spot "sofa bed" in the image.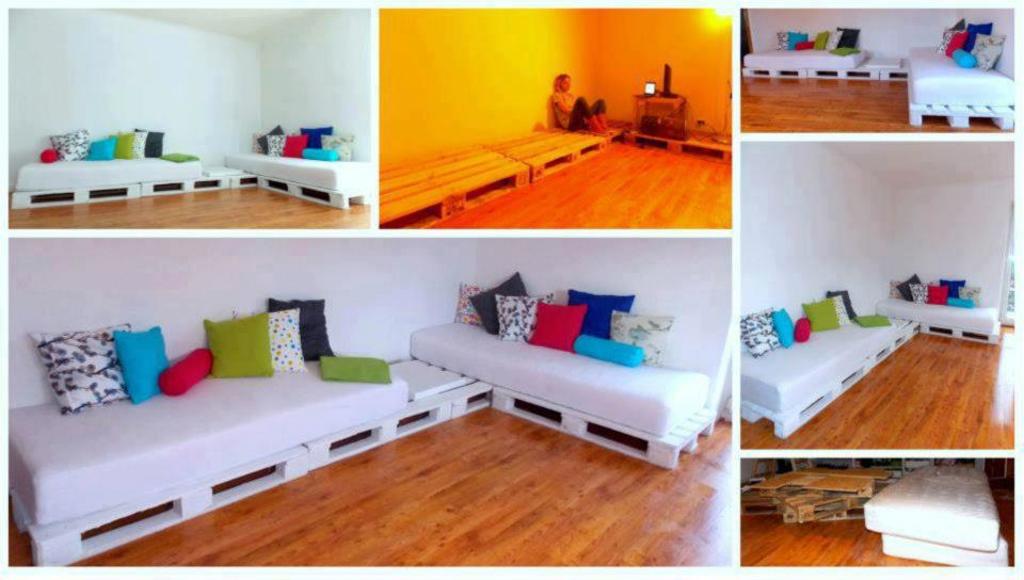
"sofa bed" found at (745,21,873,79).
